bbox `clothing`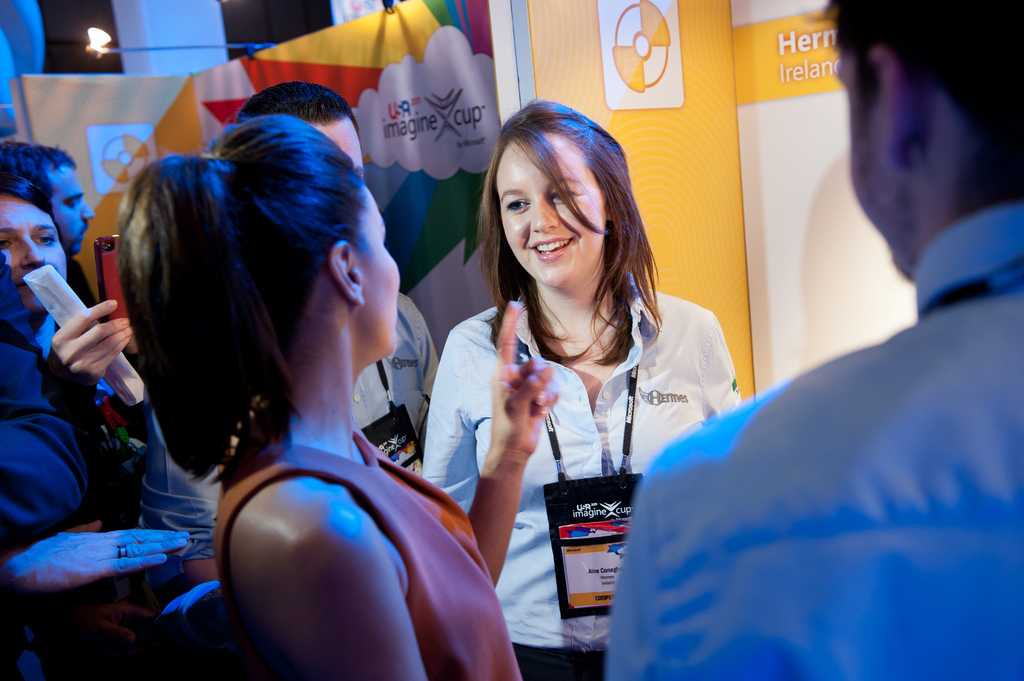
(x1=0, y1=247, x2=92, y2=680)
